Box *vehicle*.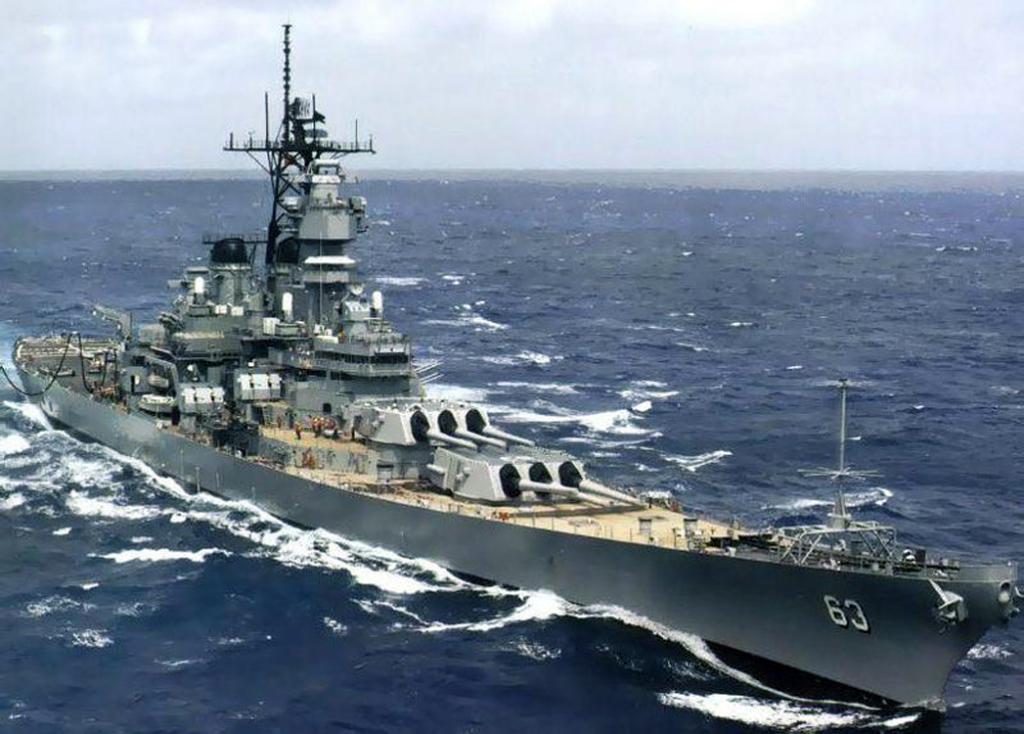
crop(6, 23, 1022, 714).
